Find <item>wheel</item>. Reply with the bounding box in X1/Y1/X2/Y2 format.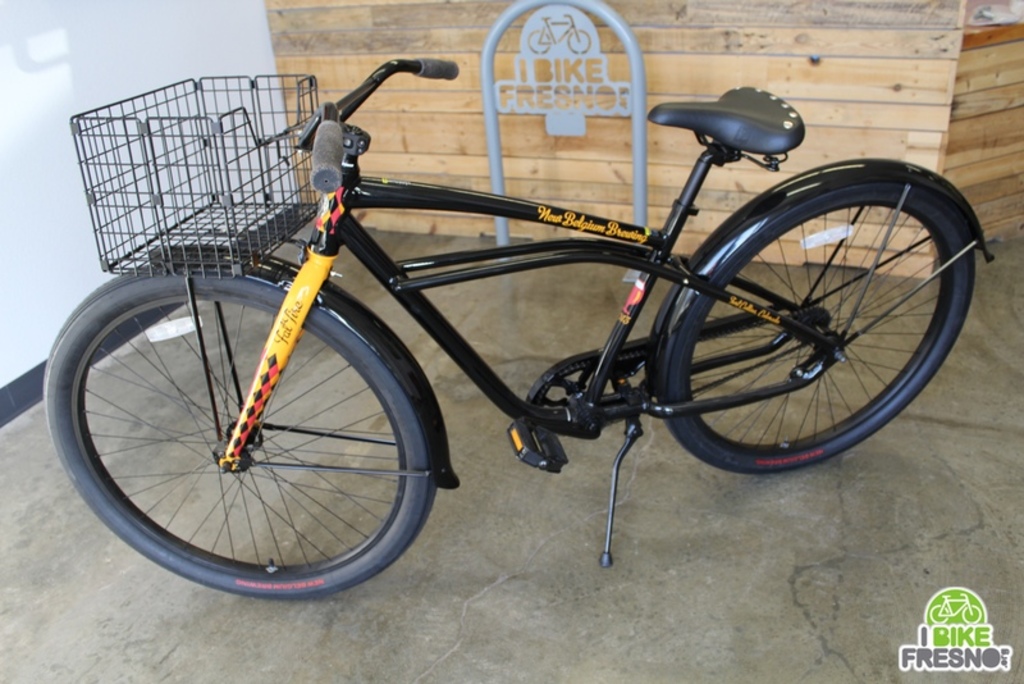
657/182/977/476.
